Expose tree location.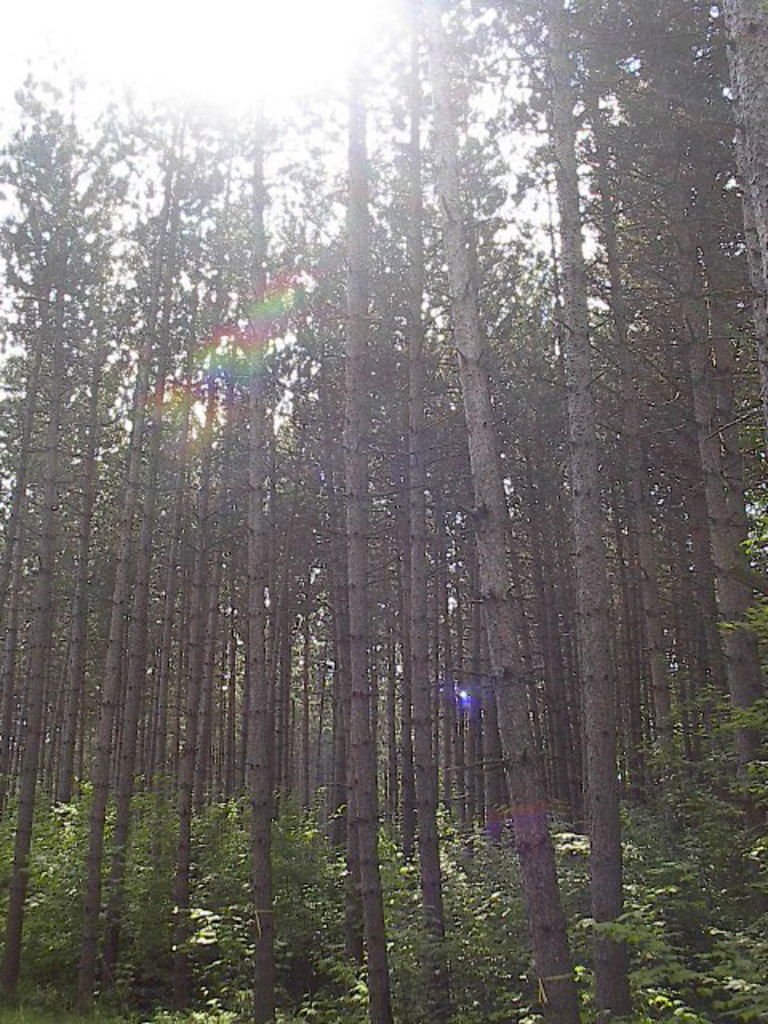
Exposed at (left=376, top=0, right=574, bottom=1022).
